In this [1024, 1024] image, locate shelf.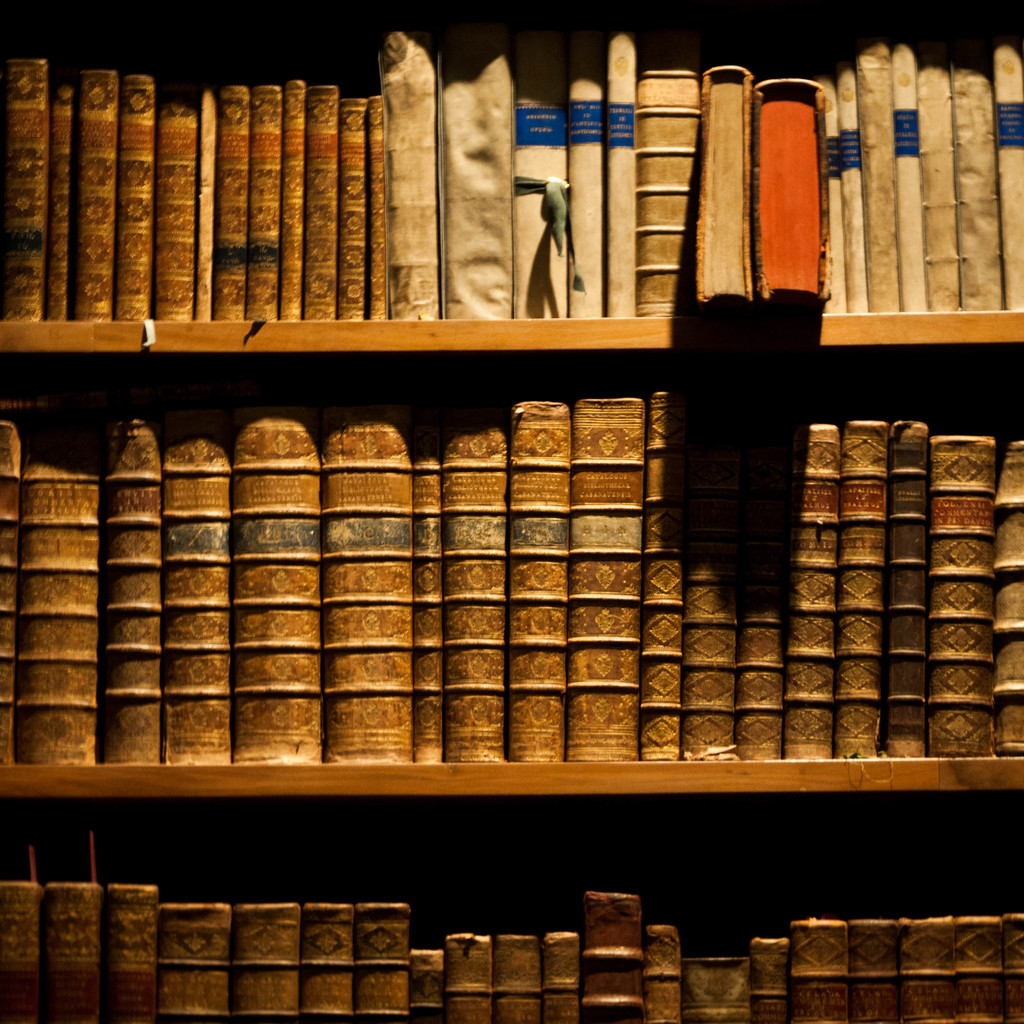
Bounding box: box=[0, 783, 1023, 1023].
